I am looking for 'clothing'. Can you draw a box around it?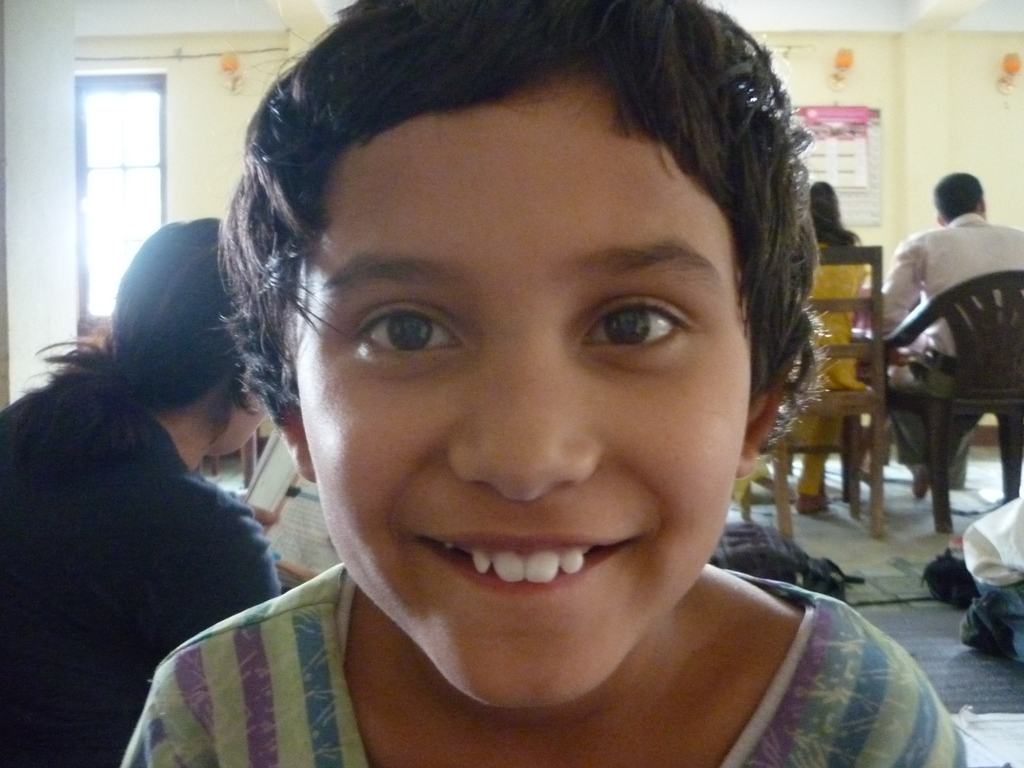
Sure, the bounding box is <box>116,558,966,767</box>.
